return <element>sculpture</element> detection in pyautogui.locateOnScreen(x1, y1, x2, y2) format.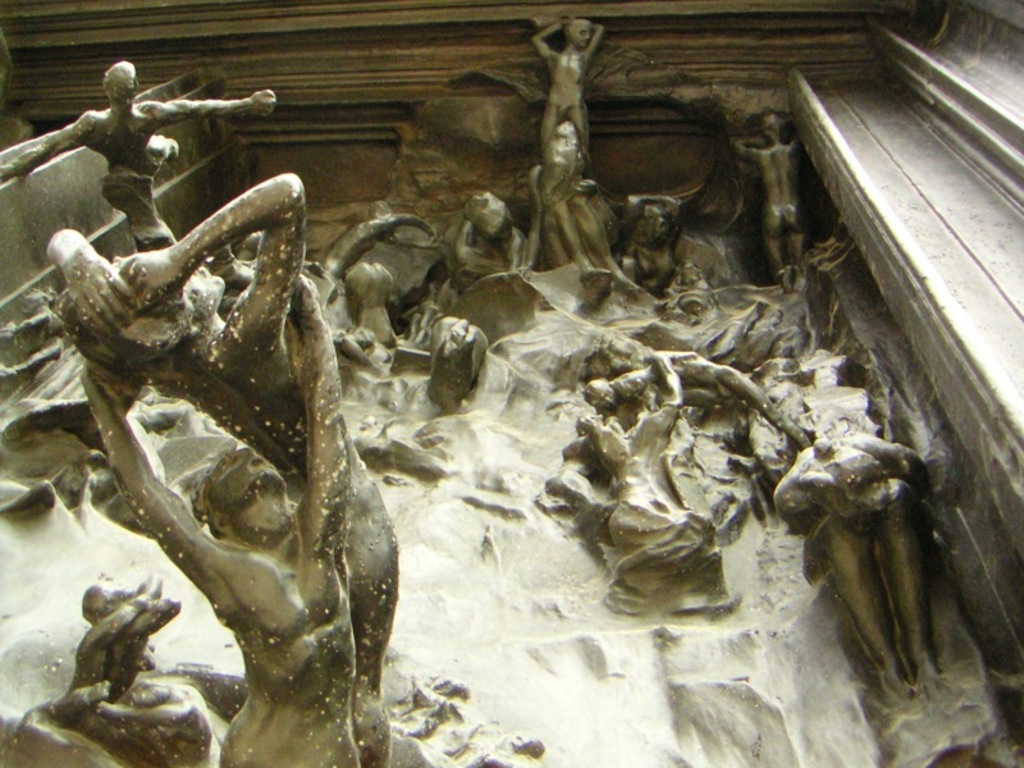
pyautogui.locateOnScreen(526, 17, 605, 175).
